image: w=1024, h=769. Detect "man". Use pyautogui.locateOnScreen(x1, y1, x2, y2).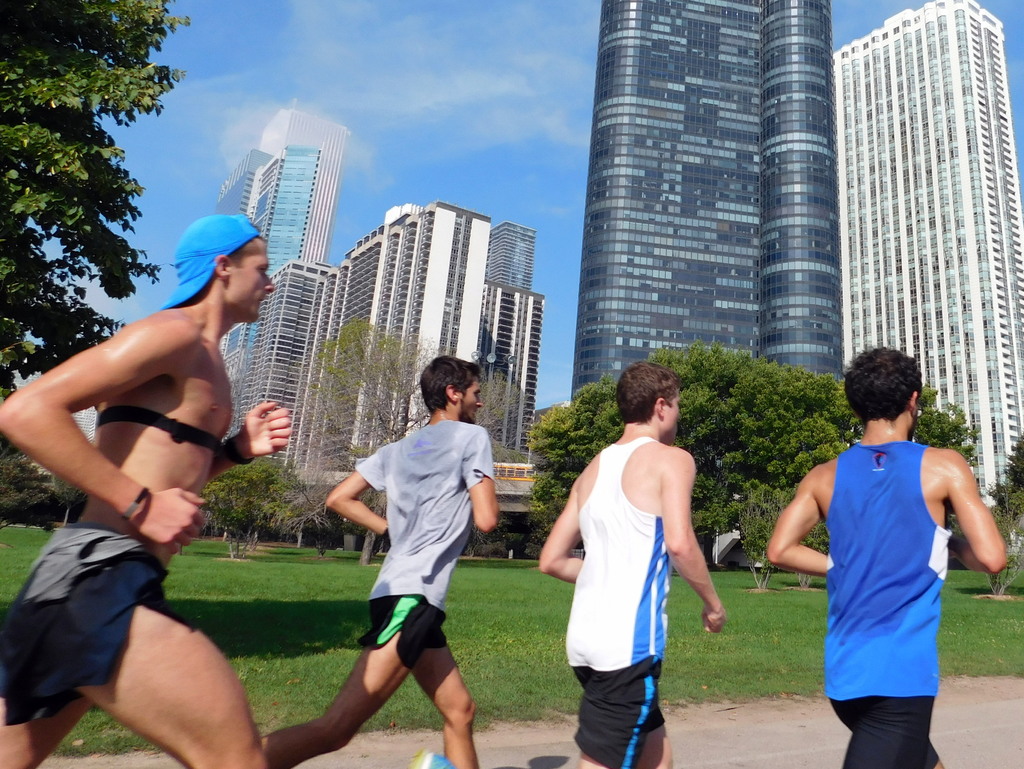
pyautogui.locateOnScreen(538, 360, 727, 768).
